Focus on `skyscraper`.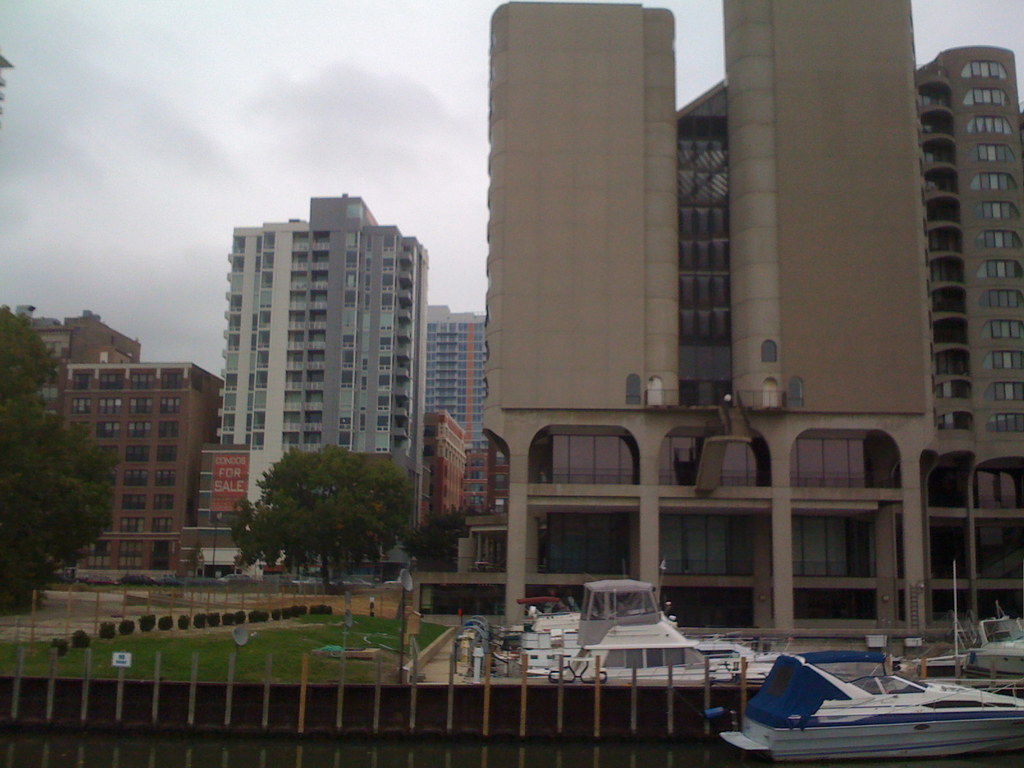
Focused at left=415, top=298, right=492, bottom=433.
